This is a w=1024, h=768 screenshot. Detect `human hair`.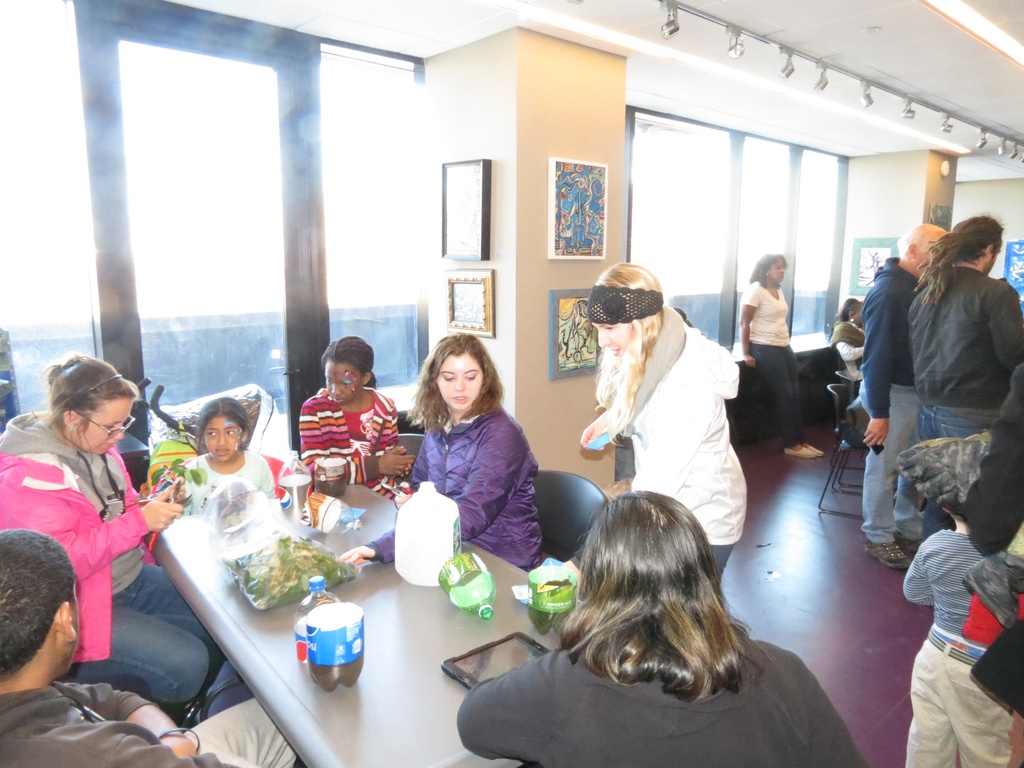
Rect(38, 352, 141, 468).
